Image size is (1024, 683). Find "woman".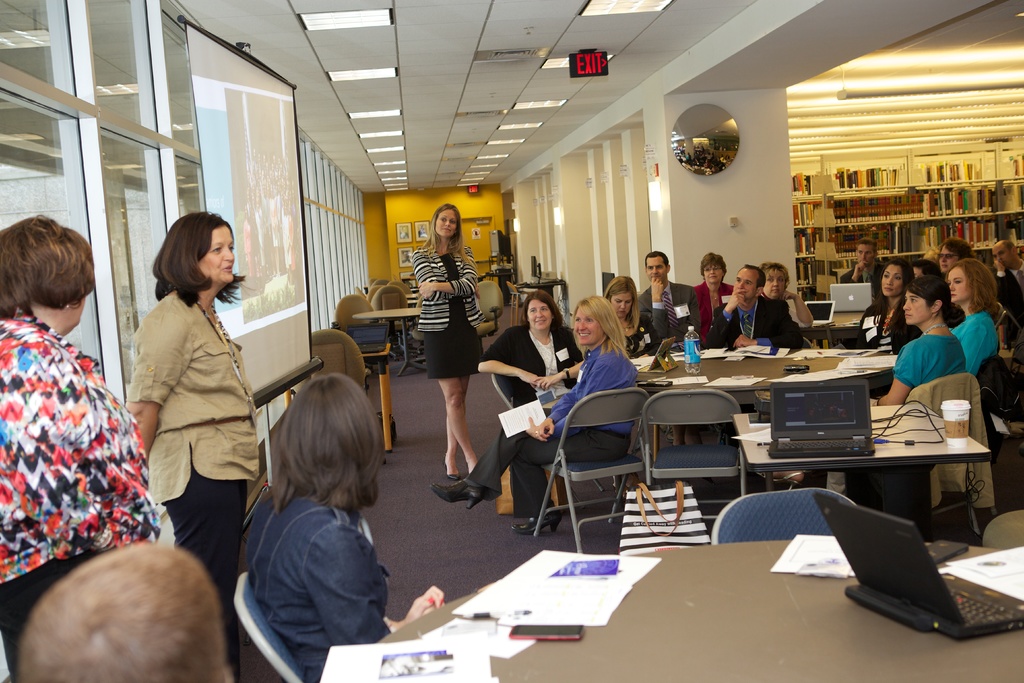
region(874, 278, 961, 413).
